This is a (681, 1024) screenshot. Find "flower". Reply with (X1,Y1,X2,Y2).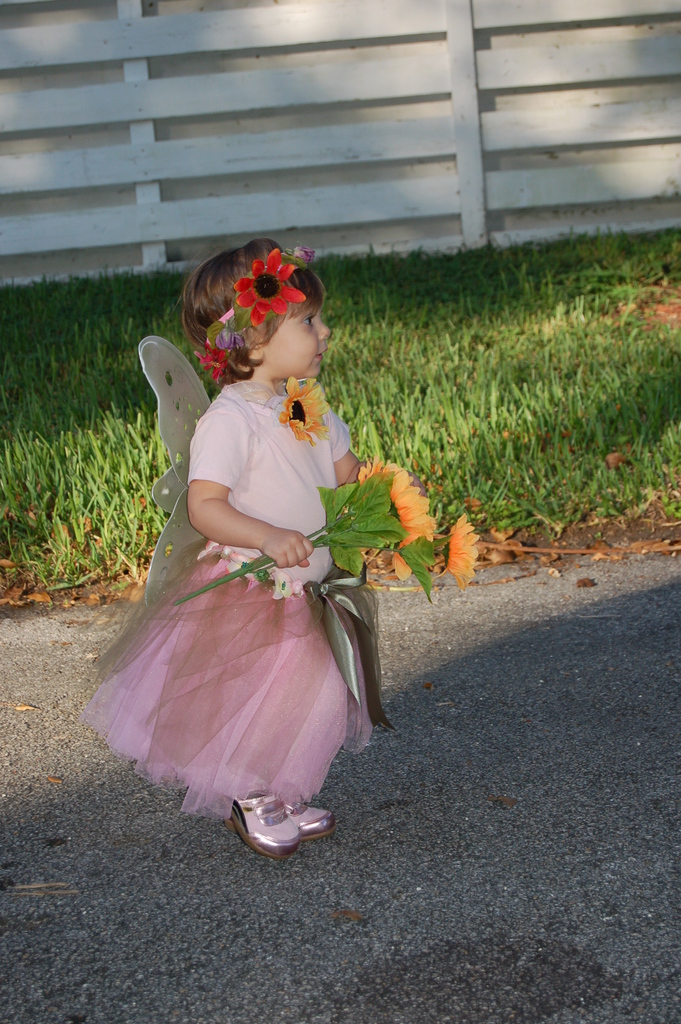
(357,457,431,581).
